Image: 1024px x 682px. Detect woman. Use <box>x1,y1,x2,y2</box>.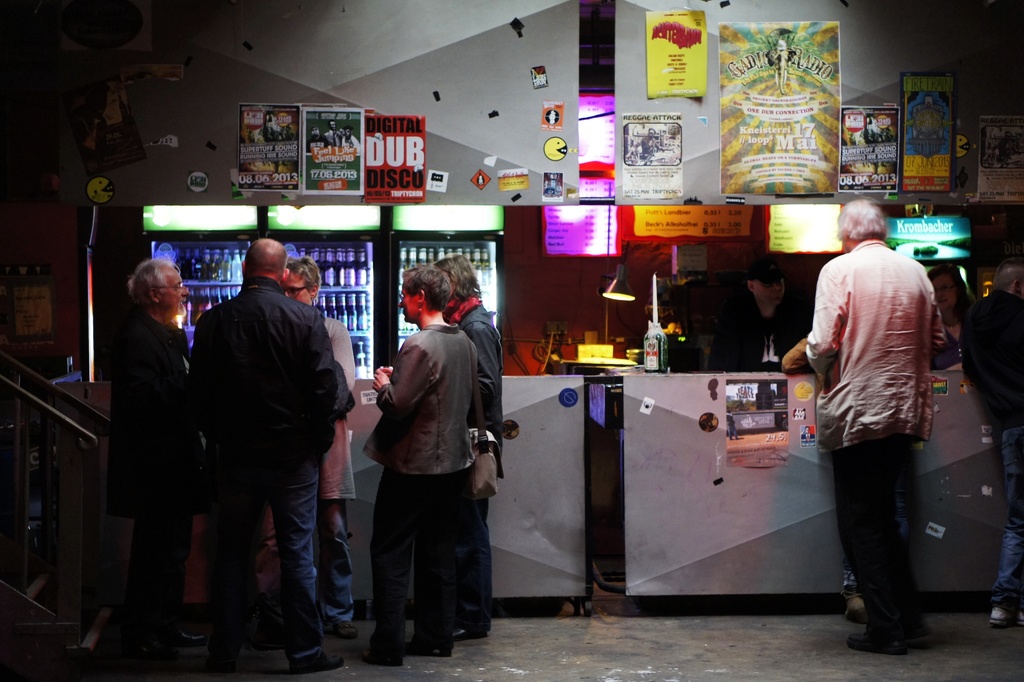
<box>931,263,979,368</box>.
